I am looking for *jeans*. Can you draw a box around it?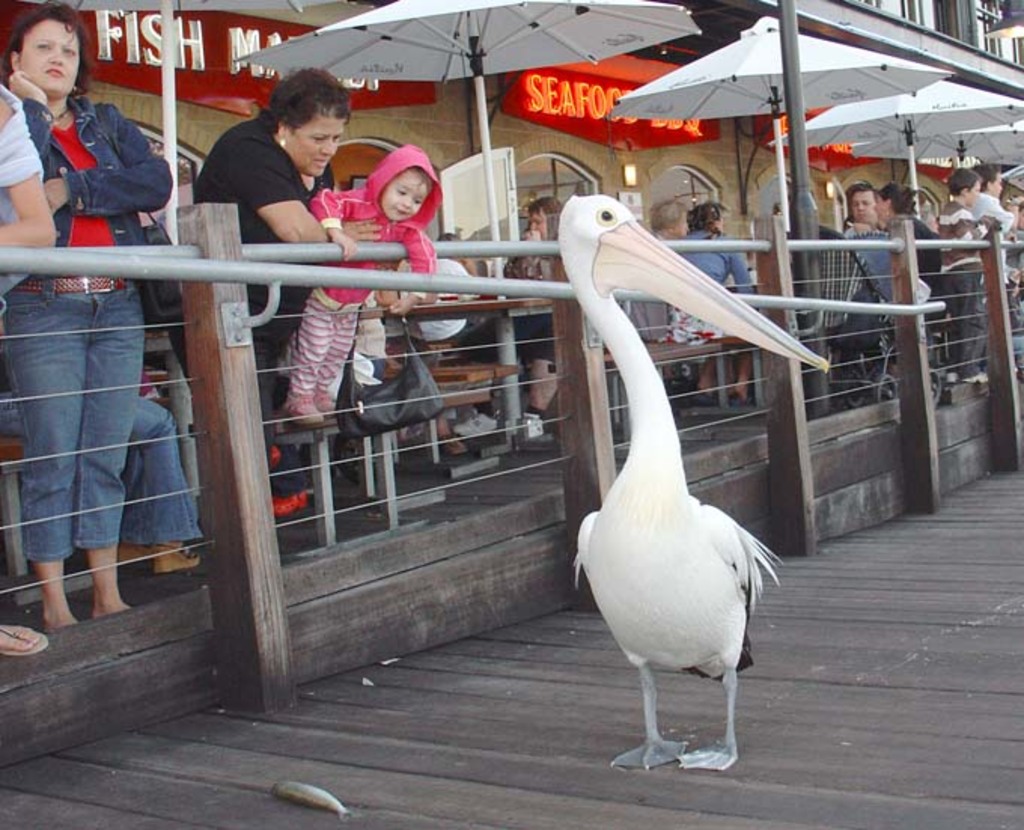
Sure, the bounding box is BBox(2, 276, 146, 563).
